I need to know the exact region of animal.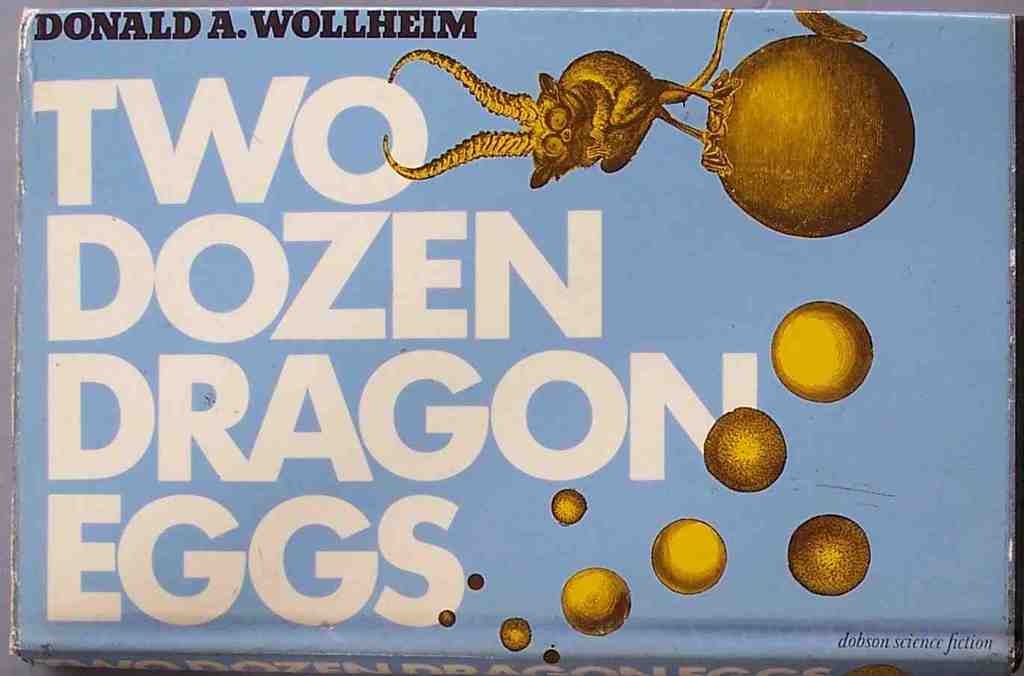
Region: 379/3/860/189.
